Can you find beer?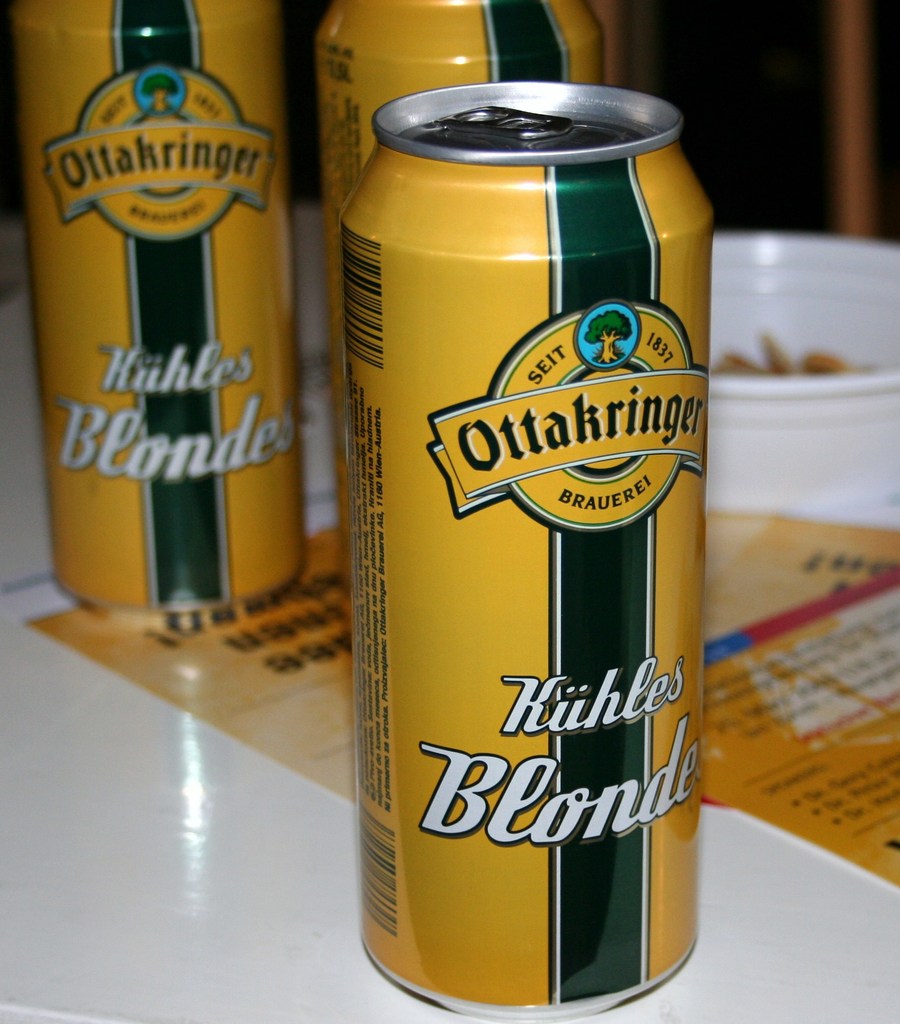
Yes, bounding box: locate(318, 0, 621, 563).
